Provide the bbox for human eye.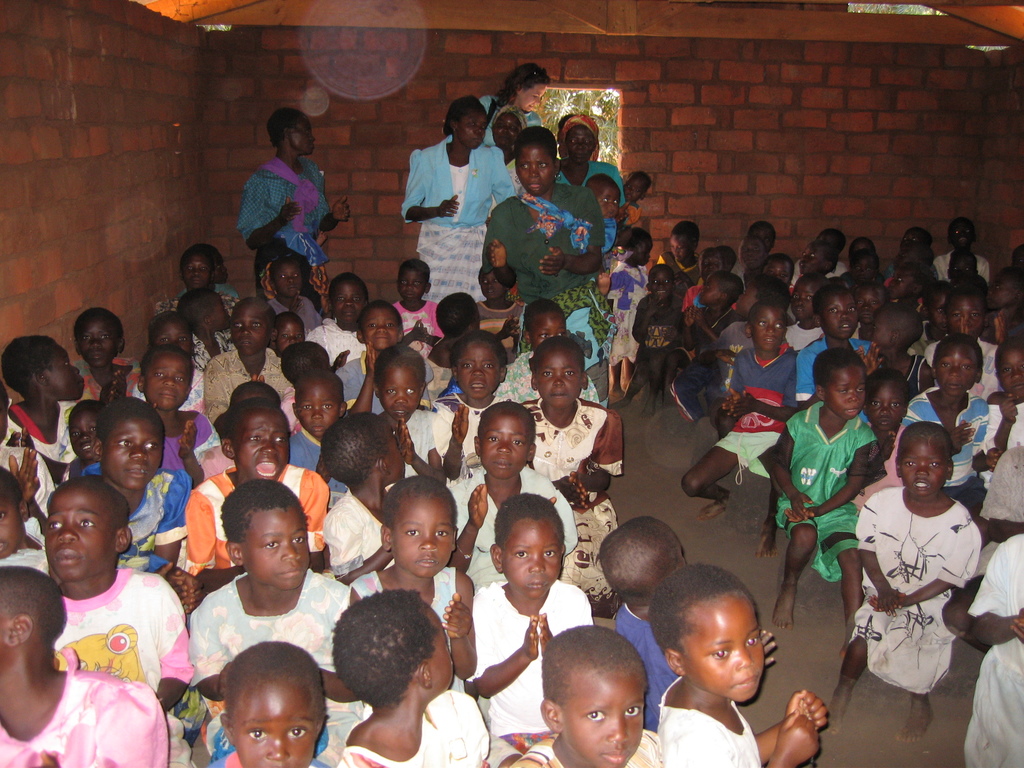
{"left": 900, "top": 236, "right": 906, "bottom": 242}.
